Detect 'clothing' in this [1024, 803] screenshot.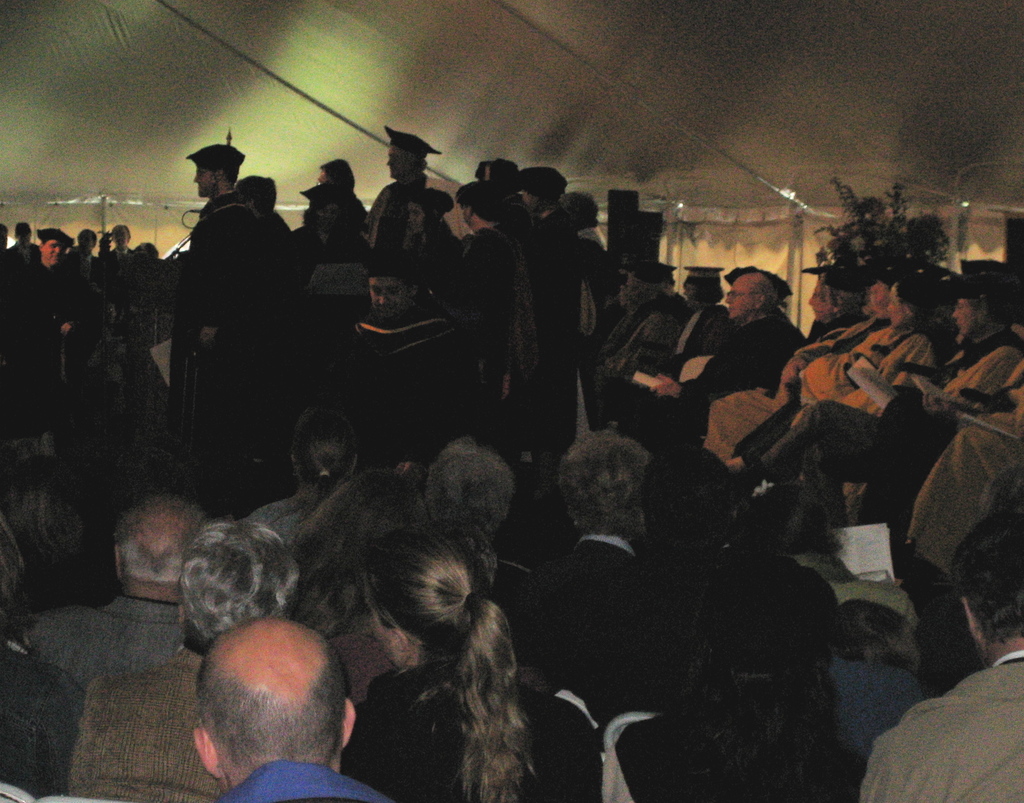
Detection: (left=355, top=684, right=628, bottom=802).
